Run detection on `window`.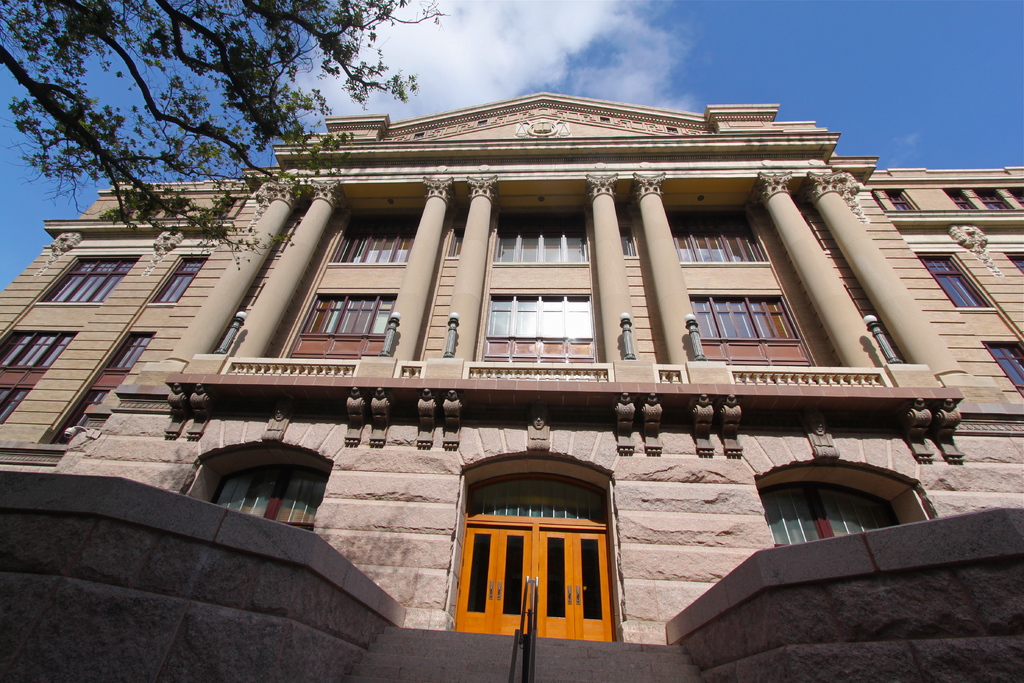
Result: (773,475,897,549).
